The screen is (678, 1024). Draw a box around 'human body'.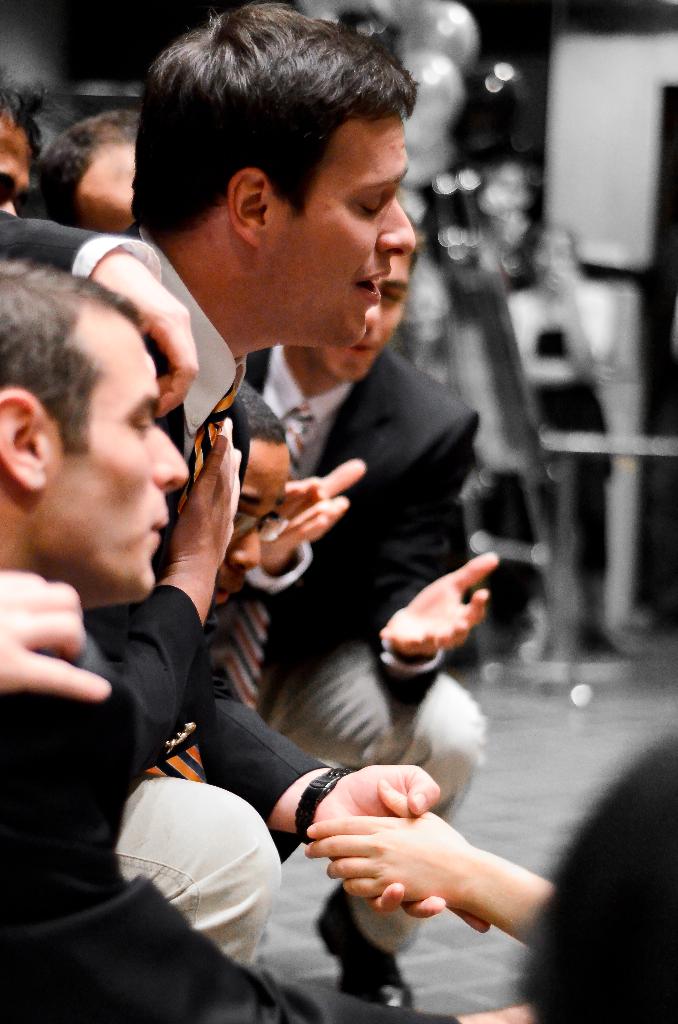
bbox=[524, 732, 677, 1023].
